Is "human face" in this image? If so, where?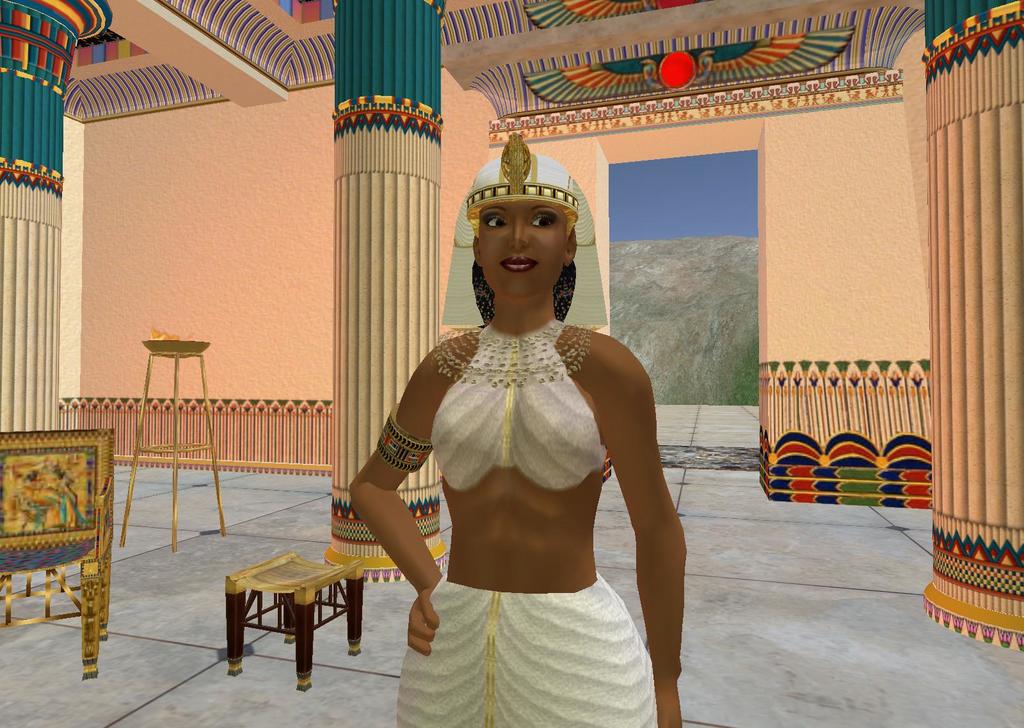
Yes, at {"x1": 476, "y1": 203, "x2": 568, "y2": 296}.
